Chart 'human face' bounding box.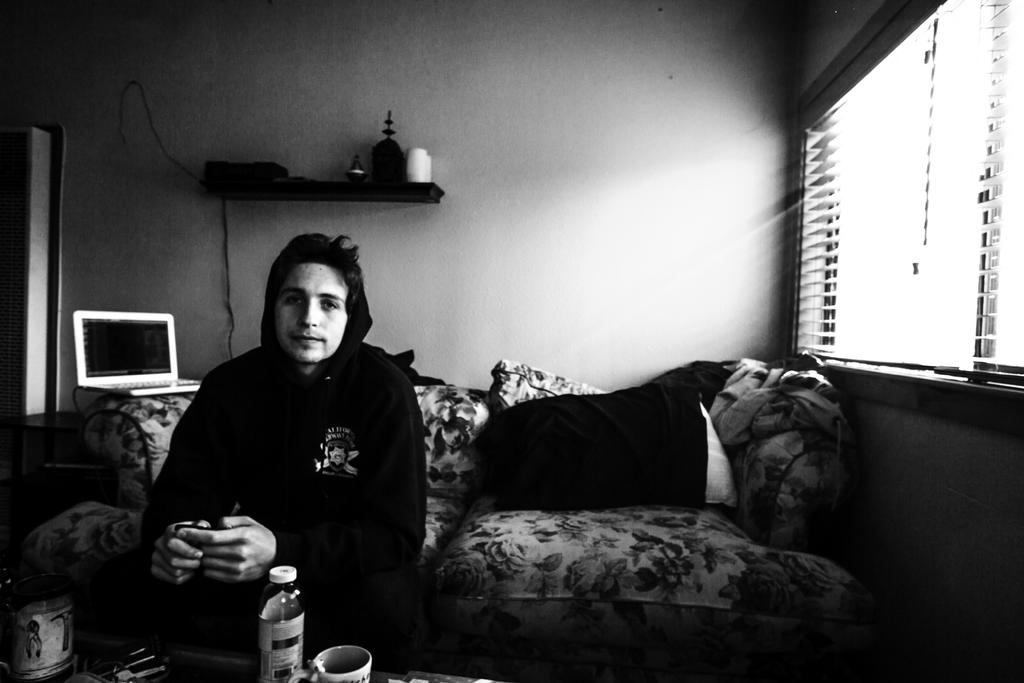
Charted: pyautogui.locateOnScreen(275, 264, 346, 363).
